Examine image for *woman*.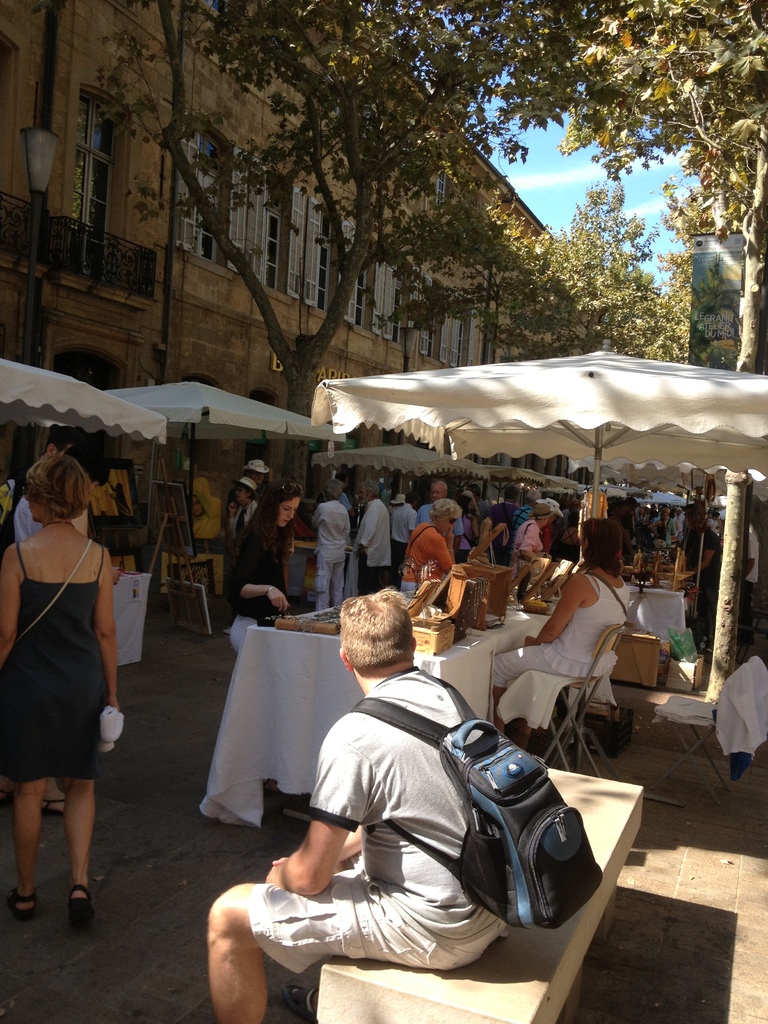
Examination result: (388,497,461,596).
